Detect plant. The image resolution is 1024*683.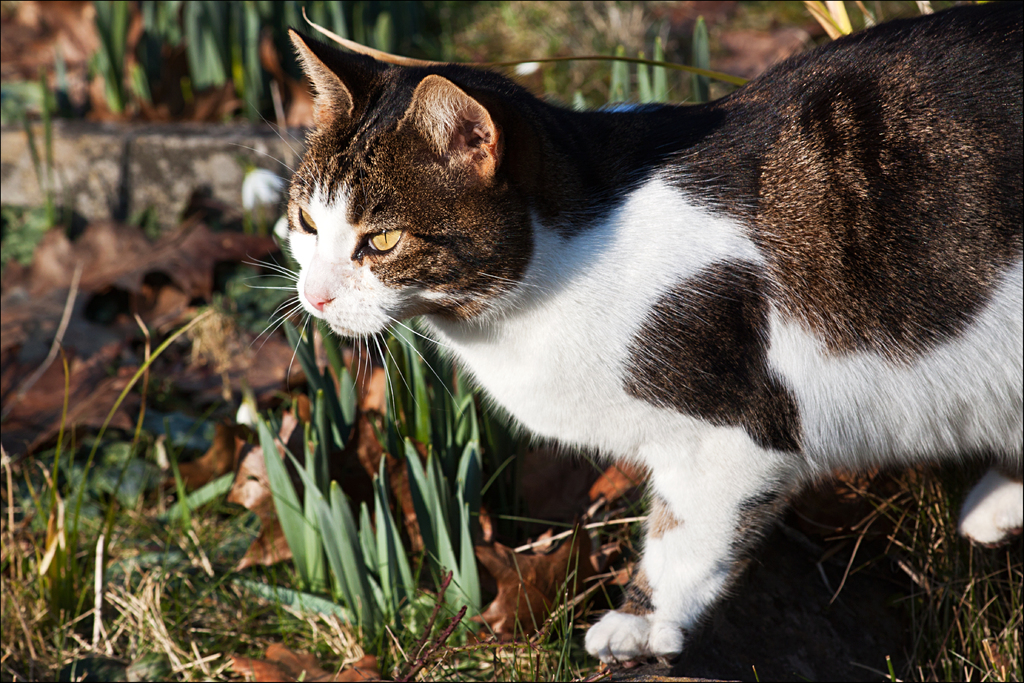
[left=439, top=4, right=485, bottom=73].
